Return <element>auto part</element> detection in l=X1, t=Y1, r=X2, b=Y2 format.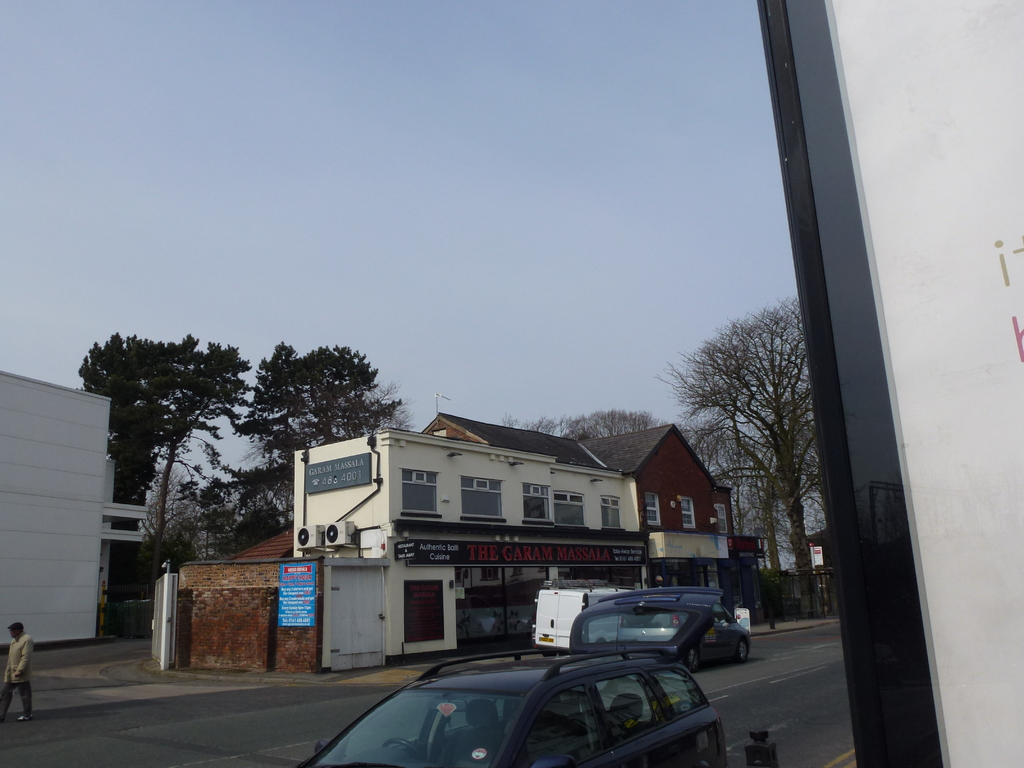
l=383, t=738, r=419, b=761.
